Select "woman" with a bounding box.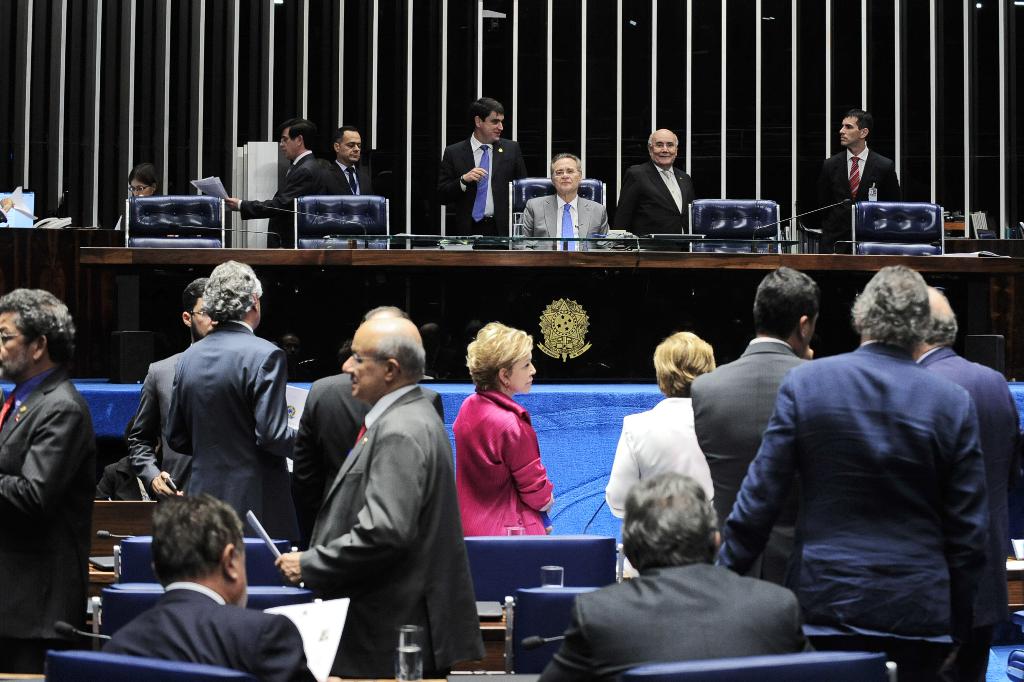
[605, 328, 727, 585].
